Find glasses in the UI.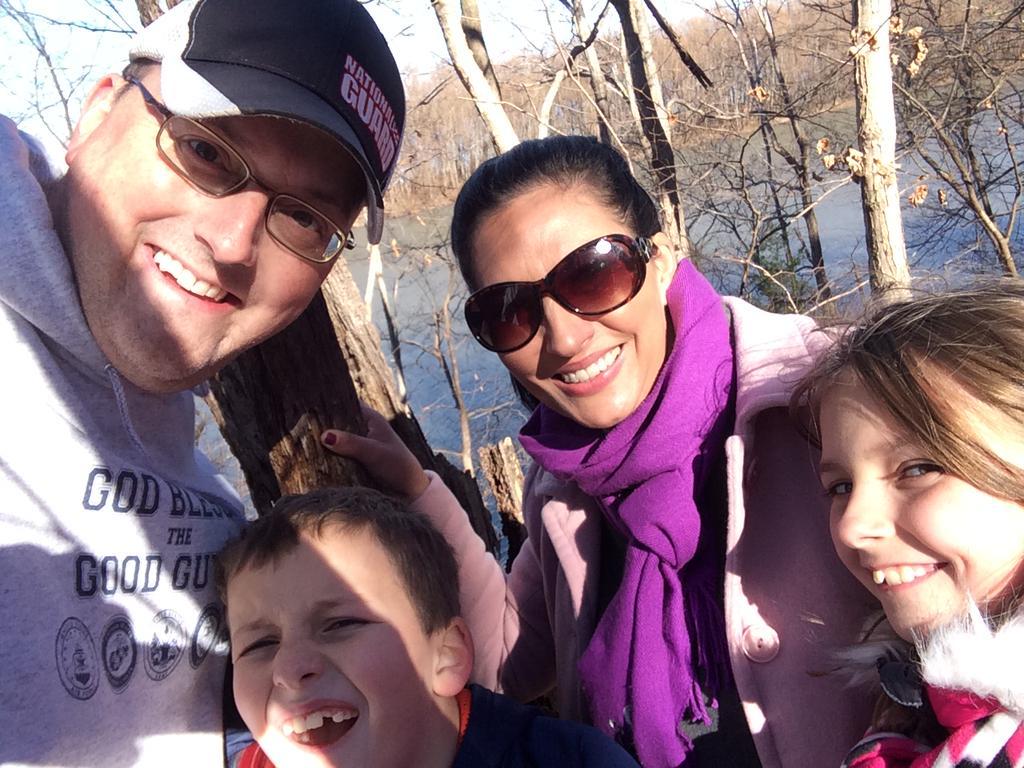
UI element at pyautogui.locateOnScreen(464, 231, 657, 356).
